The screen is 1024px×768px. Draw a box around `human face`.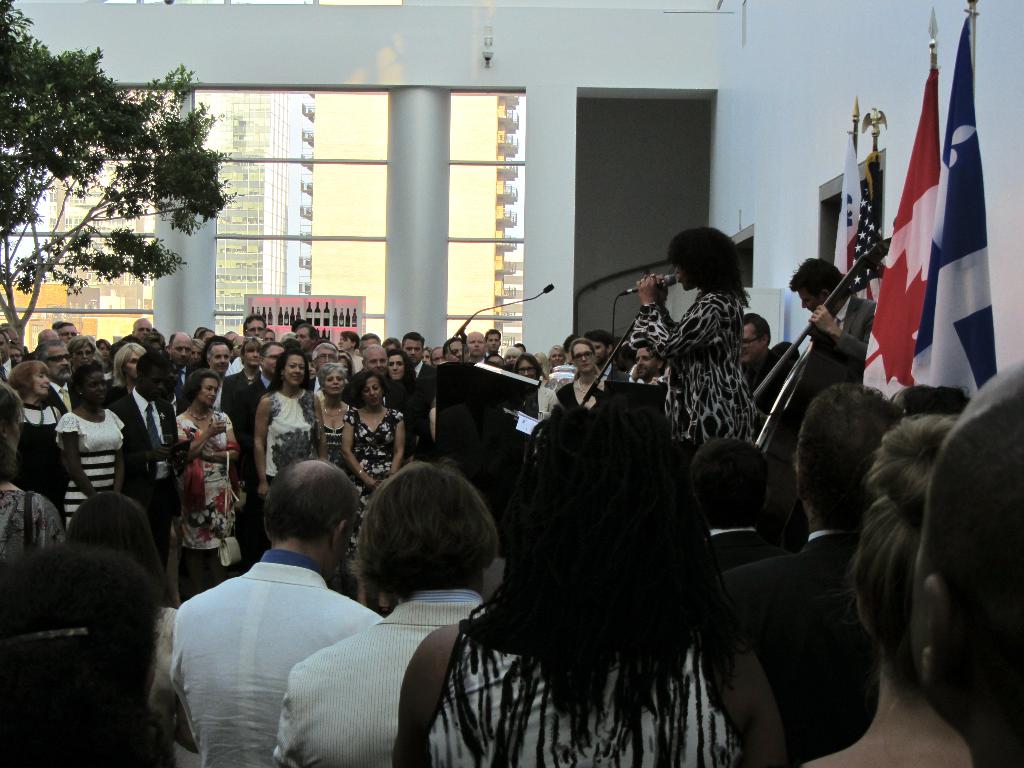
box(135, 322, 152, 342).
